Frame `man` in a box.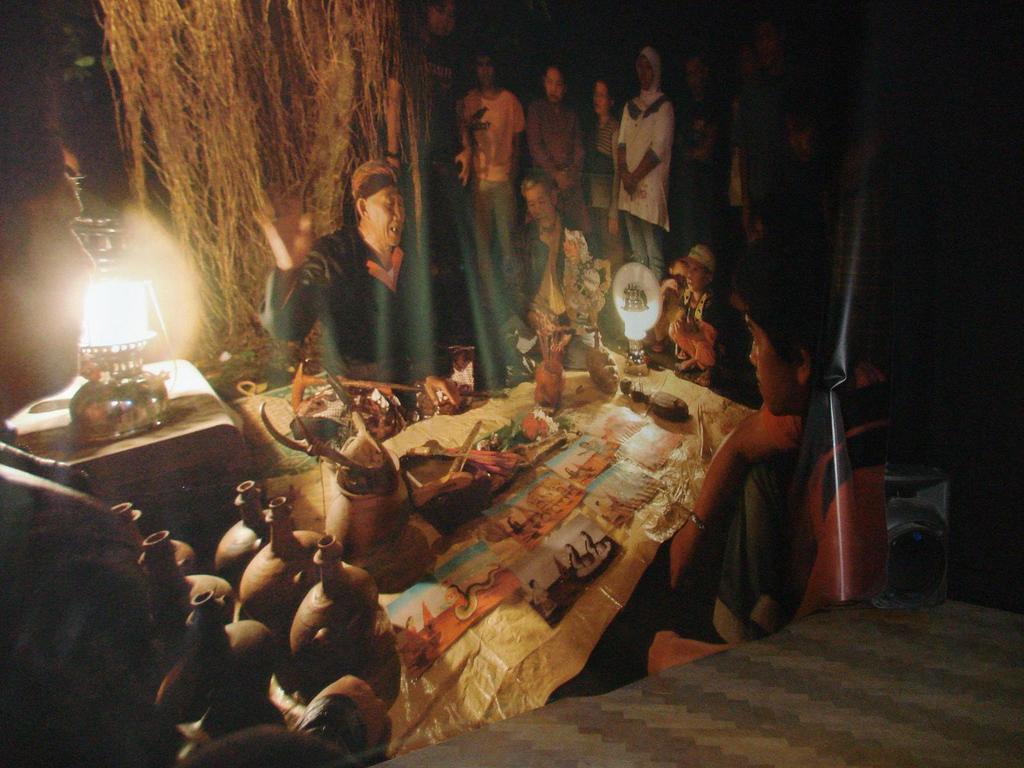
bbox=(442, 59, 540, 262).
